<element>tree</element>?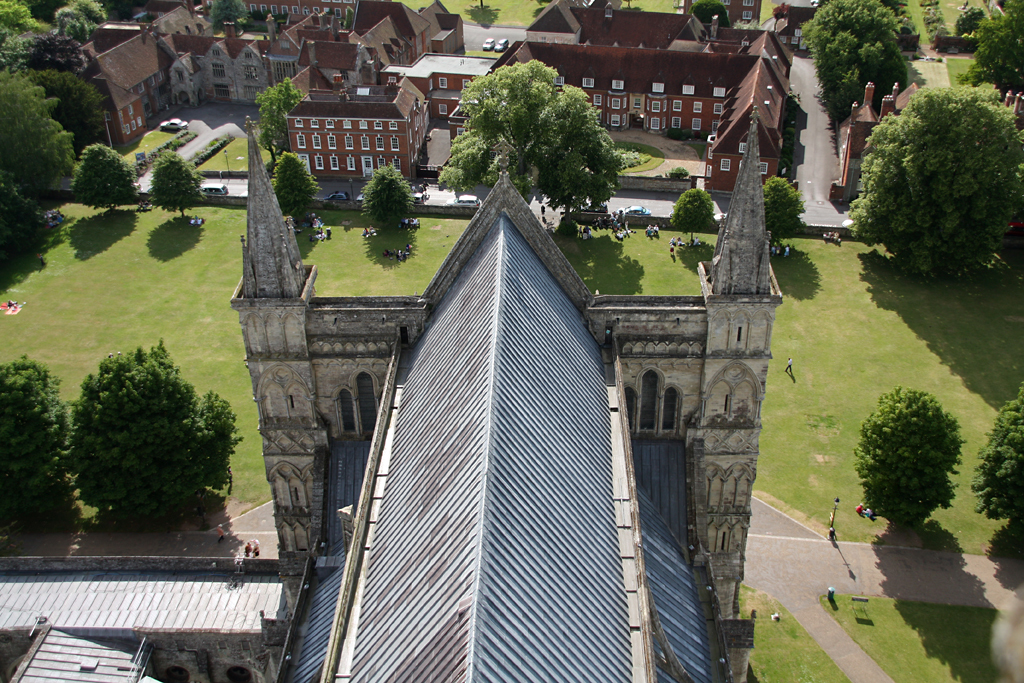
[x1=146, y1=143, x2=215, y2=222]
